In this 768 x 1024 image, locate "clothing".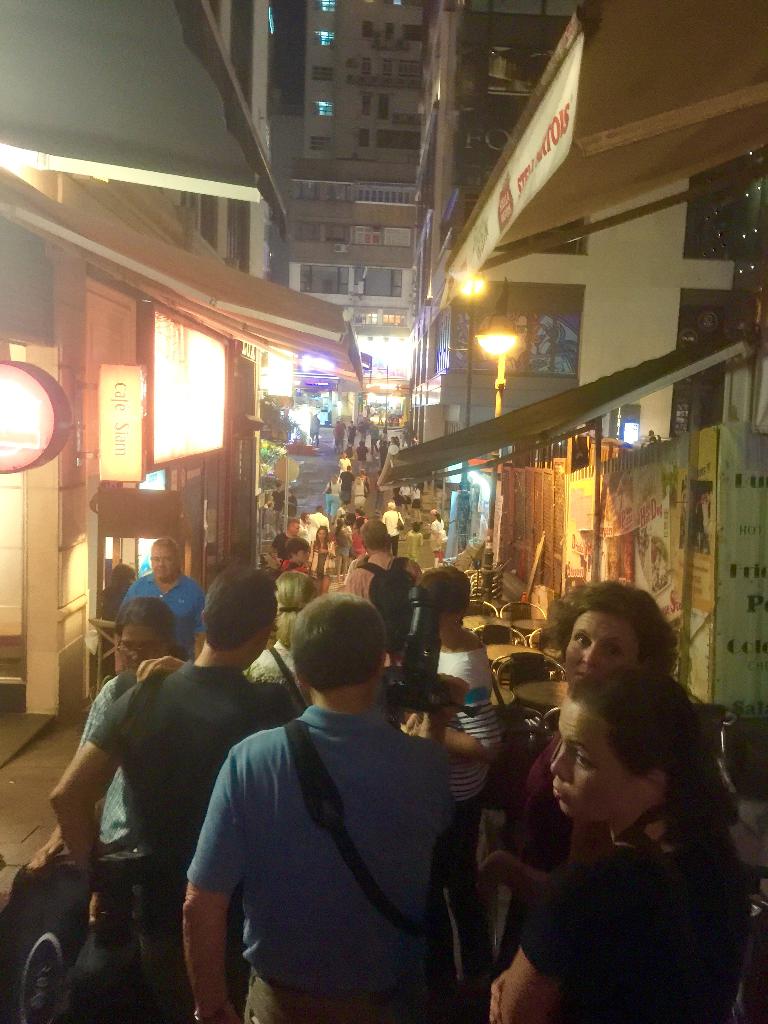
Bounding box: x1=357 y1=442 x2=367 y2=466.
